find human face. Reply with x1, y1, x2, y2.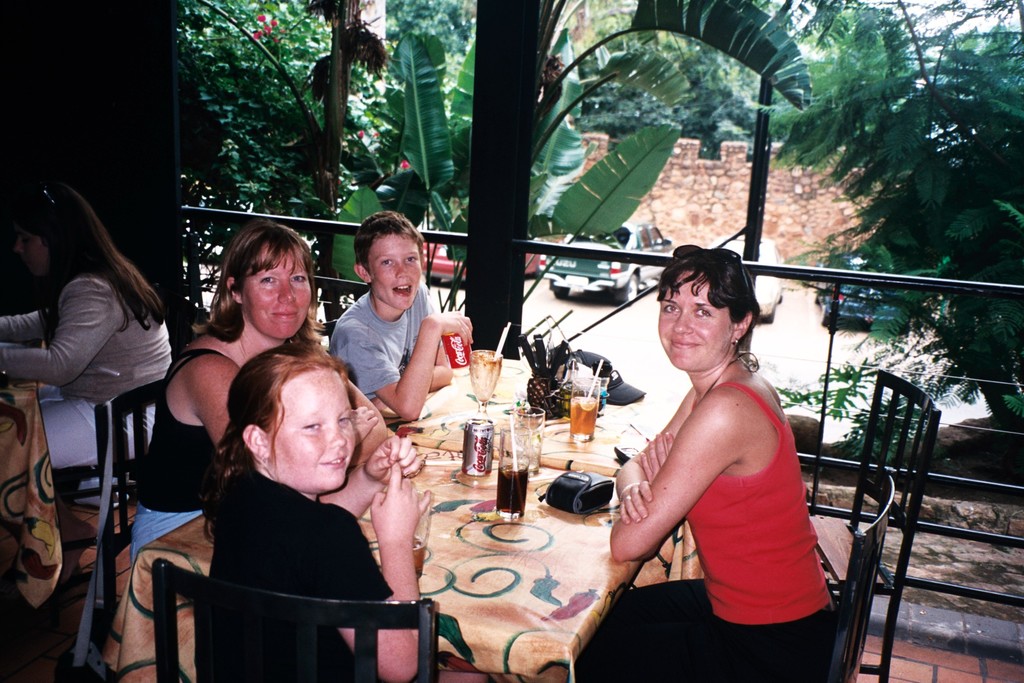
659, 270, 735, 371.
